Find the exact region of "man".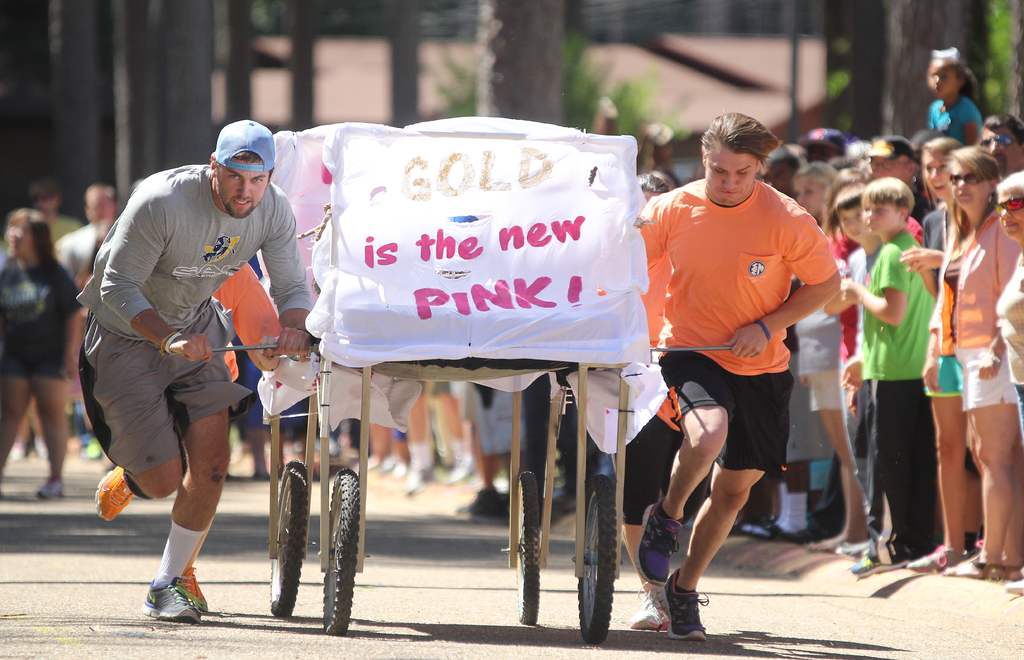
Exact region: bbox=[49, 180, 120, 293].
